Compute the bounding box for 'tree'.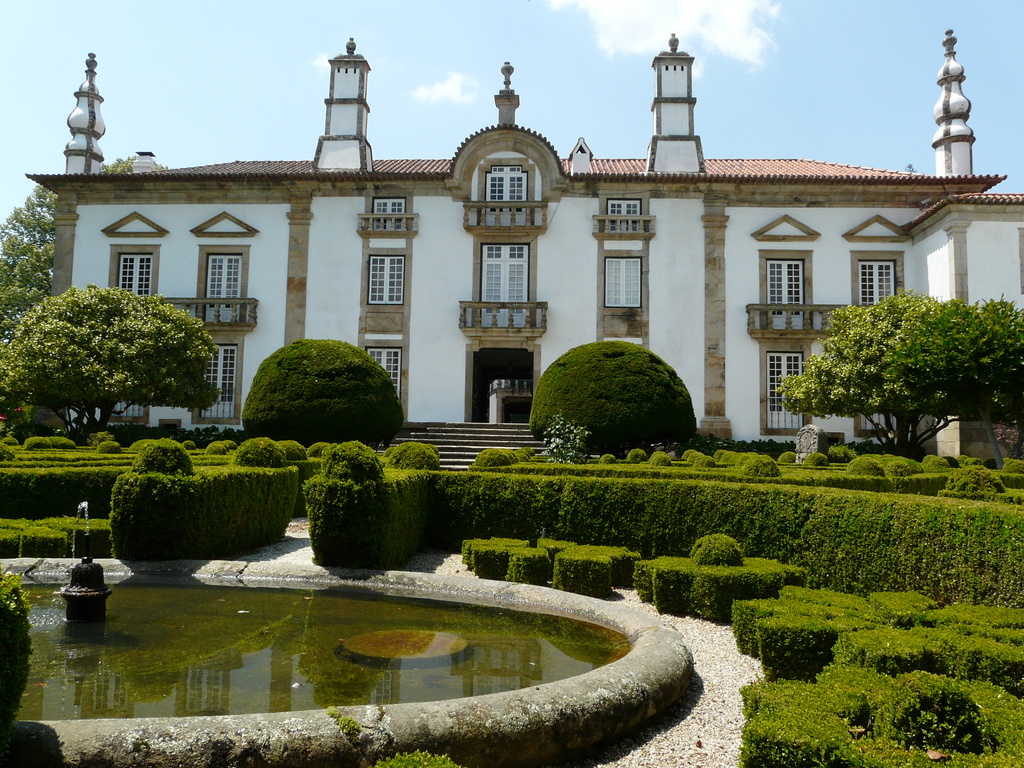
Rect(776, 288, 973, 459).
